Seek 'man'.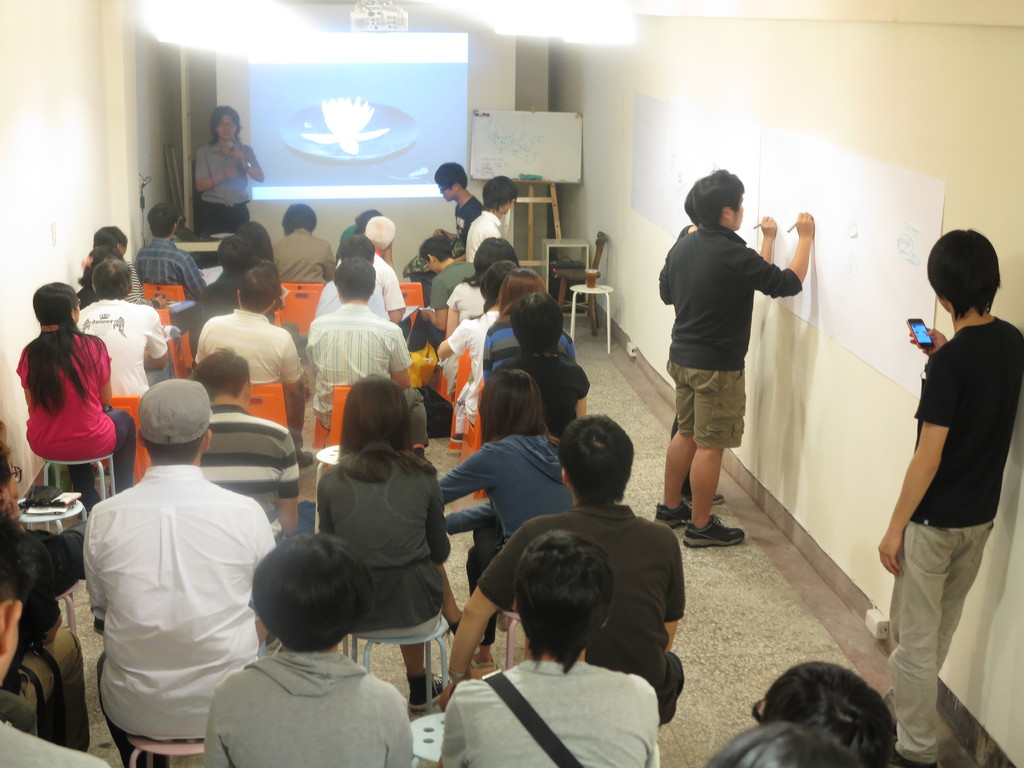
(left=861, top=221, right=1023, bottom=767).
